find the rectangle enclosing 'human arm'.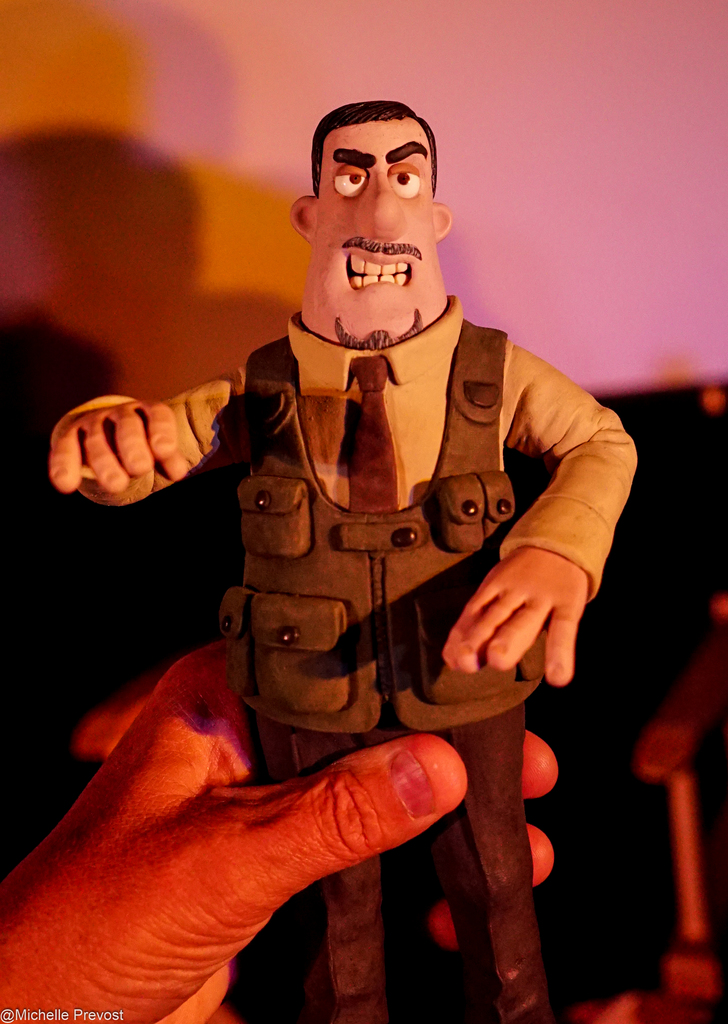
[47,359,233,511].
